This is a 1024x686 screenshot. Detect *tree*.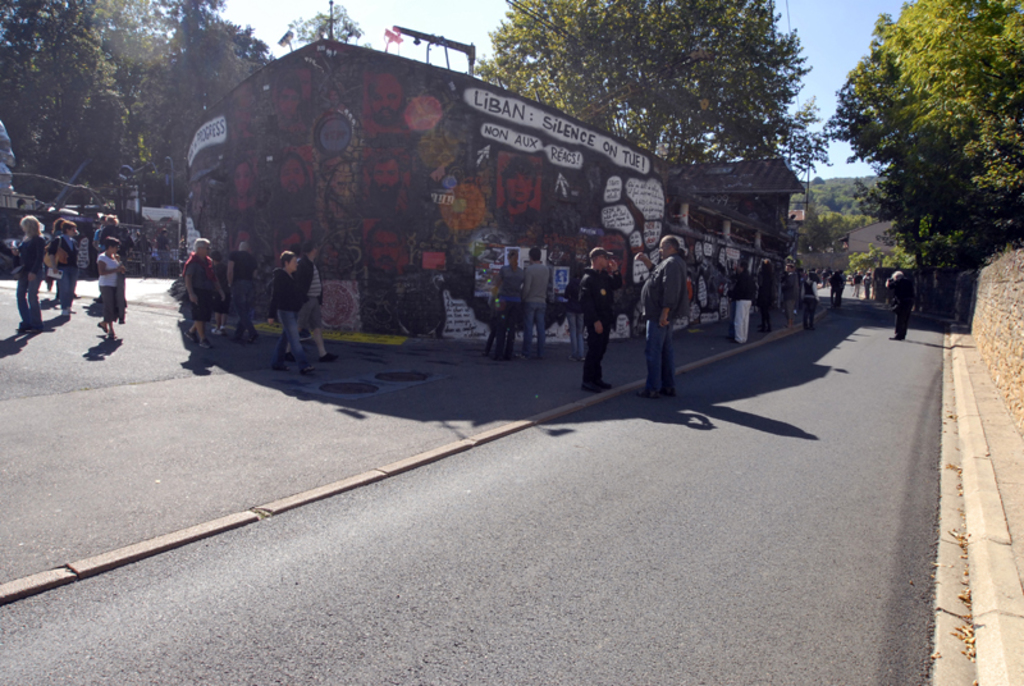
(x1=486, y1=10, x2=851, y2=175).
